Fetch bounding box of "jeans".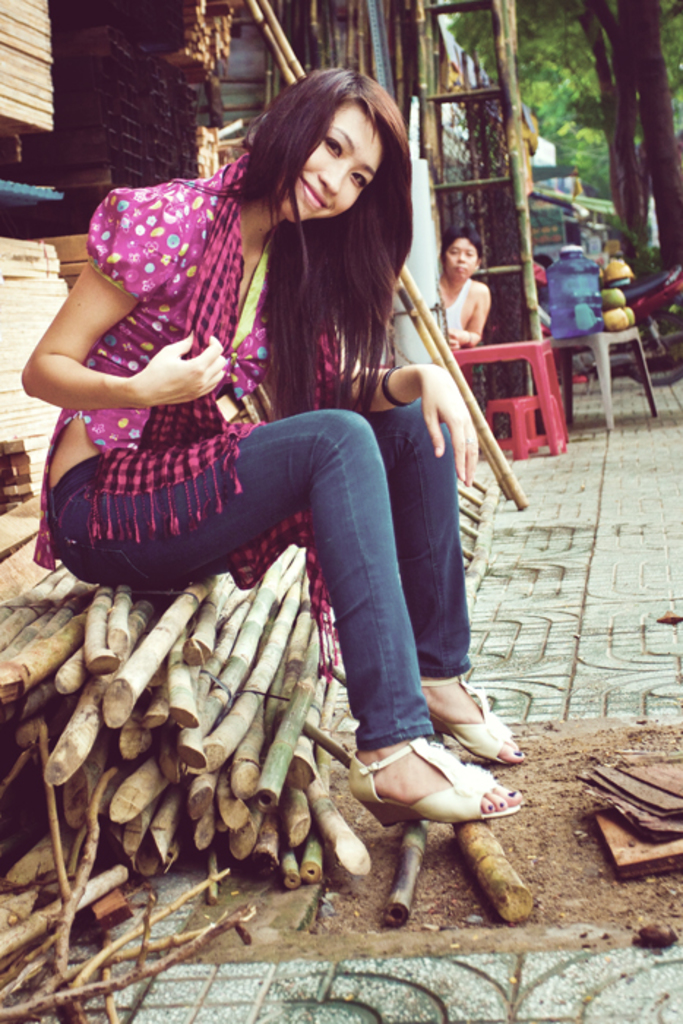
Bbox: (left=35, top=395, right=467, bottom=749).
